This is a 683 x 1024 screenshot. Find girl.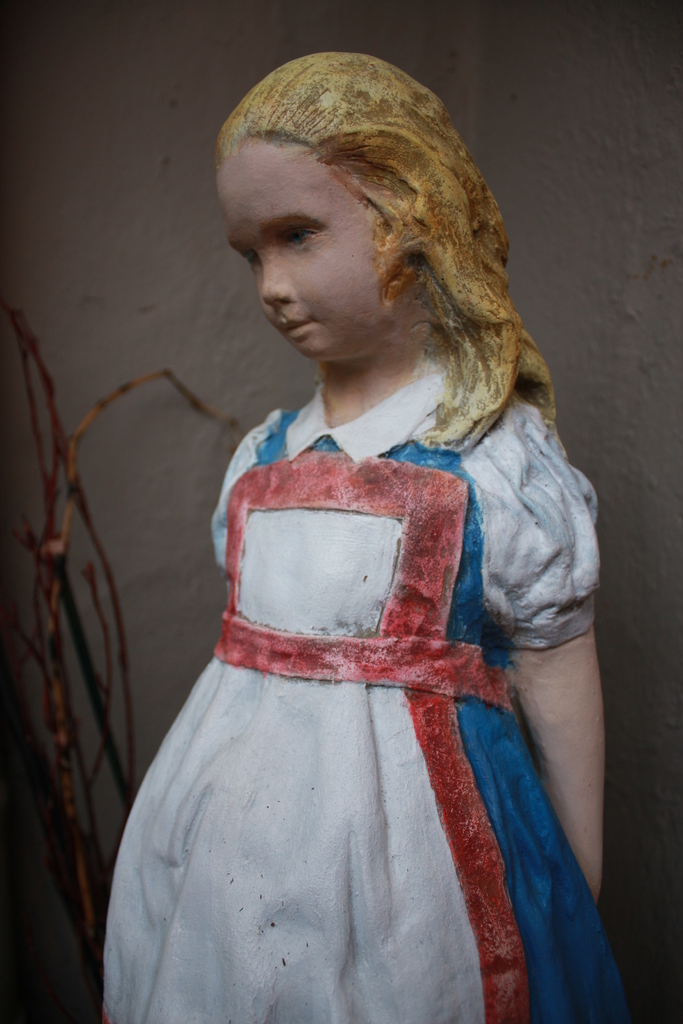
Bounding box: detection(101, 42, 635, 1023).
